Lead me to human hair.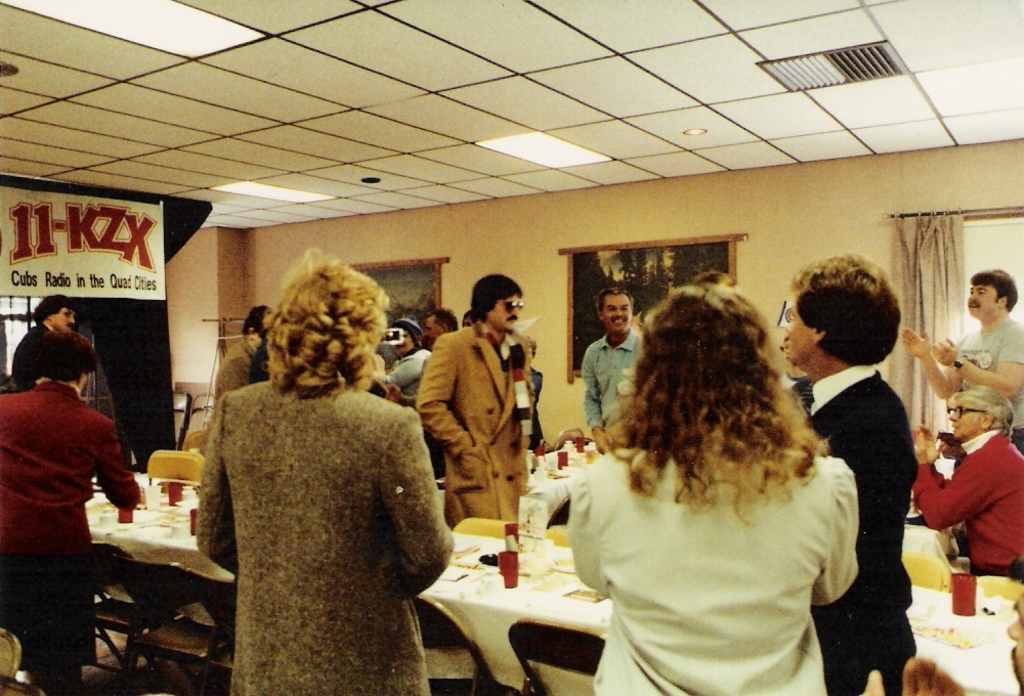
Lead to <box>596,288,636,323</box>.
